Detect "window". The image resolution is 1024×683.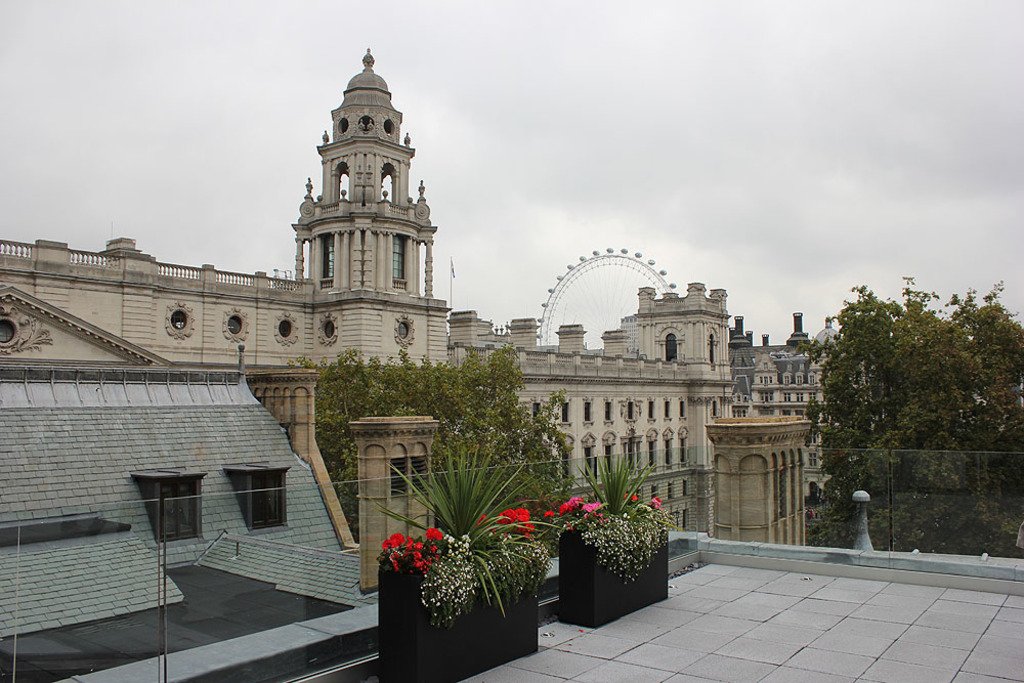
bbox=[678, 401, 687, 418].
